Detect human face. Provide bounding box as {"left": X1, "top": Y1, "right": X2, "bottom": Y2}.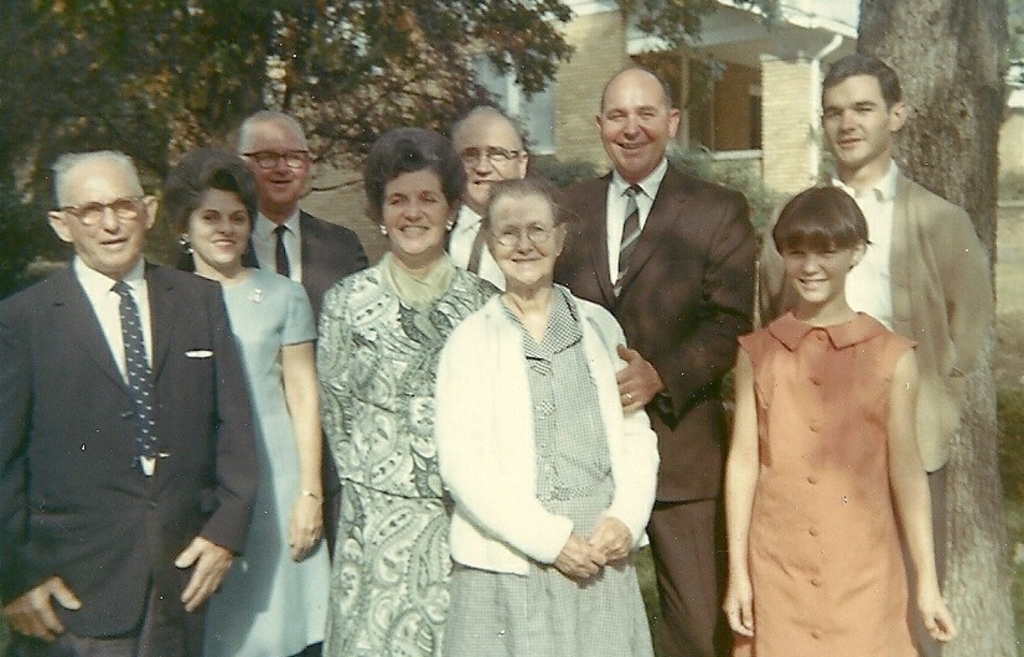
{"left": 190, "top": 192, "right": 252, "bottom": 267}.
